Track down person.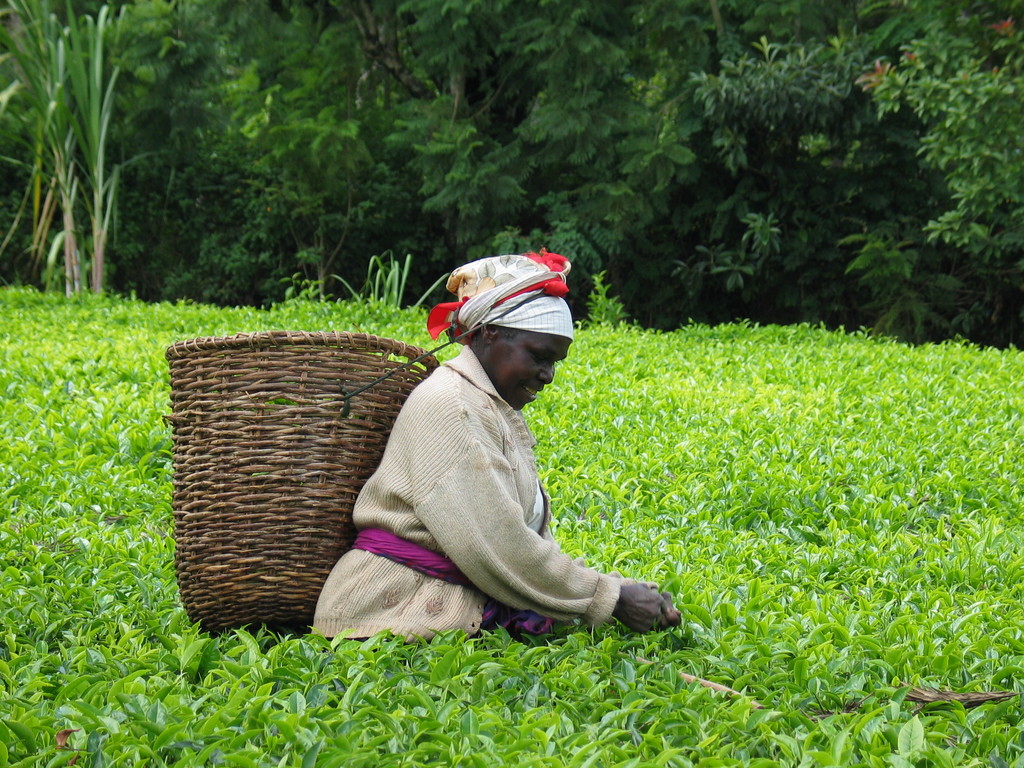
Tracked to 328,236,660,660.
